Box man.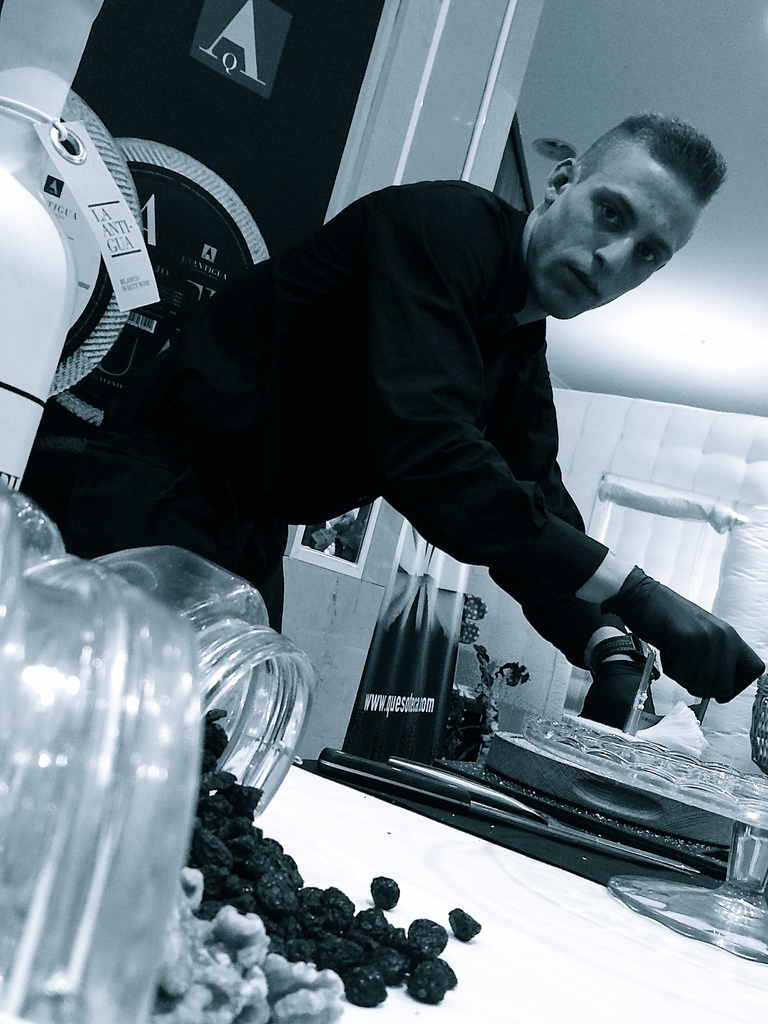
left=50, top=107, right=767, bottom=1023.
